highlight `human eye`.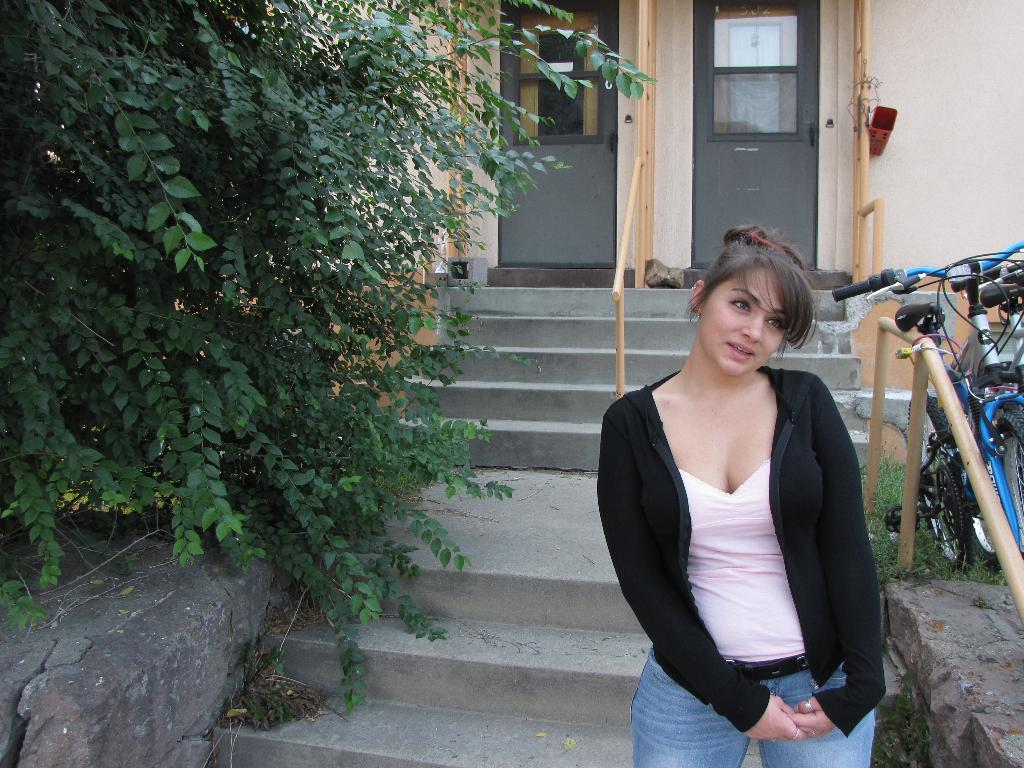
Highlighted region: BBox(758, 300, 792, 328).
